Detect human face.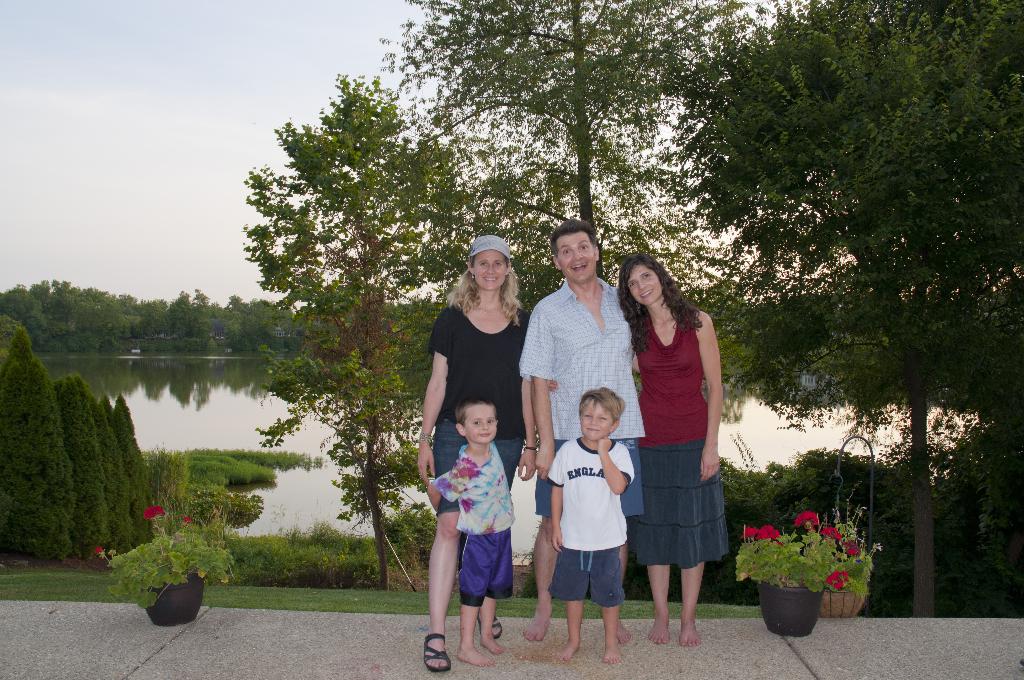
Detected at (625,266,665,305).
